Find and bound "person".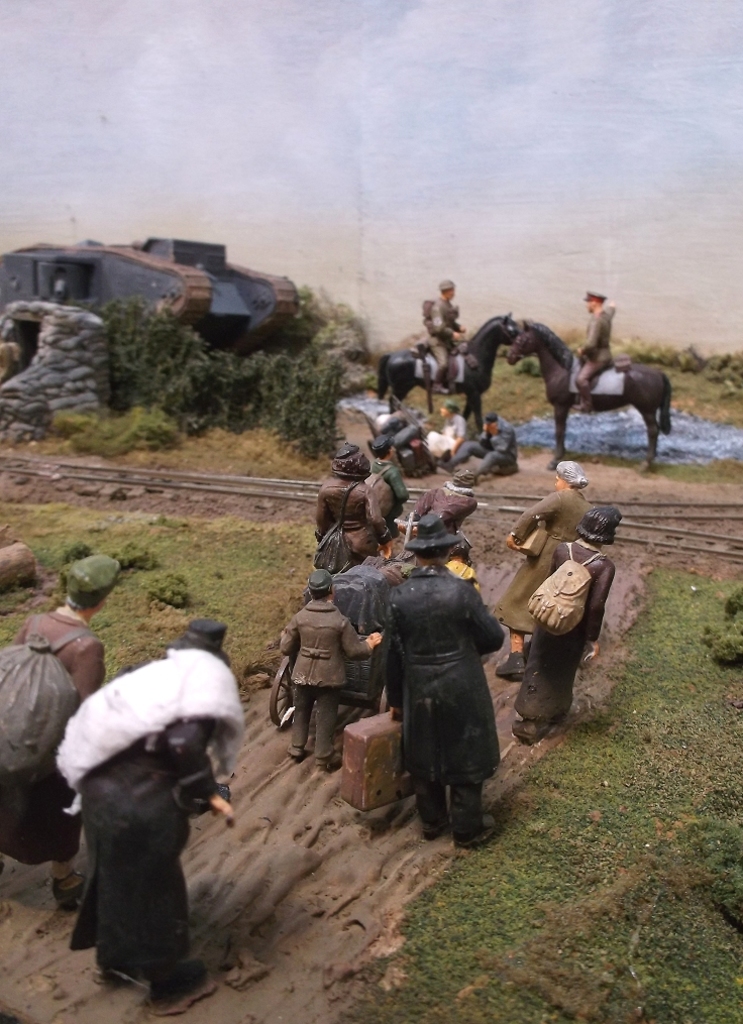
Bound: (x1=467, y1=420, x2=515, y2=473).
